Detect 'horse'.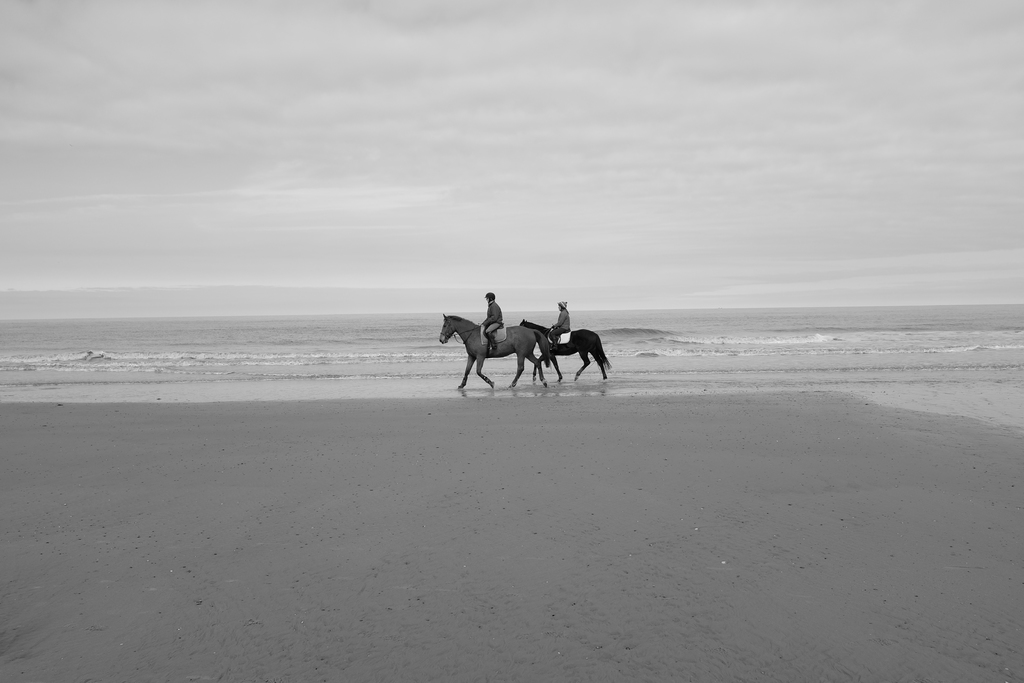
Detected at <region>515, 318, 613, 381</region>.
